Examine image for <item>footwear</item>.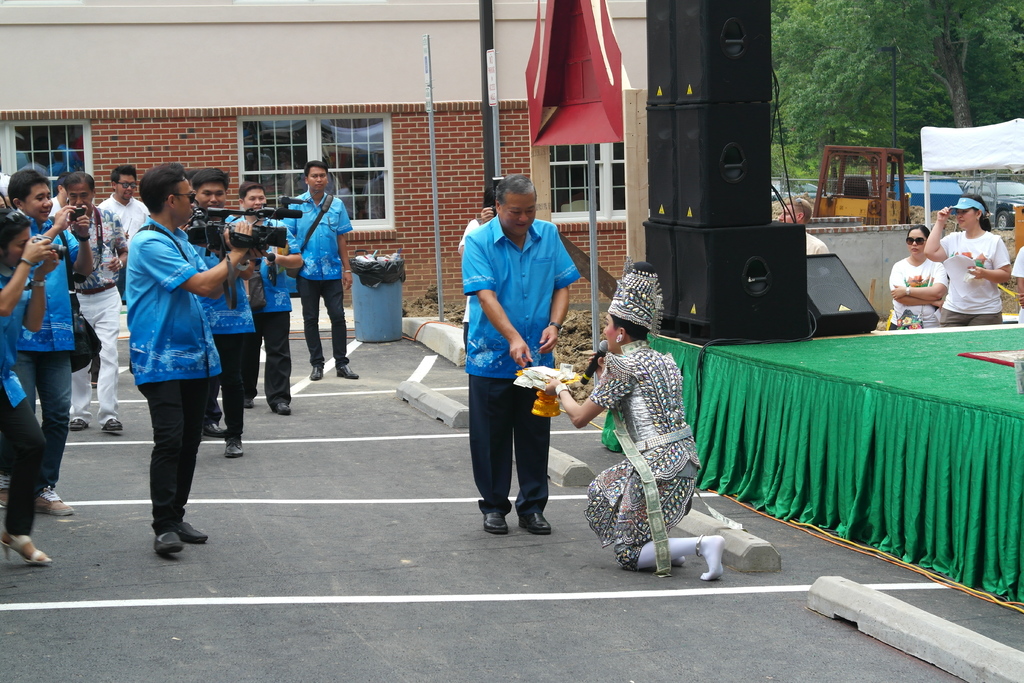
Examination result: 36 484 75 514.
